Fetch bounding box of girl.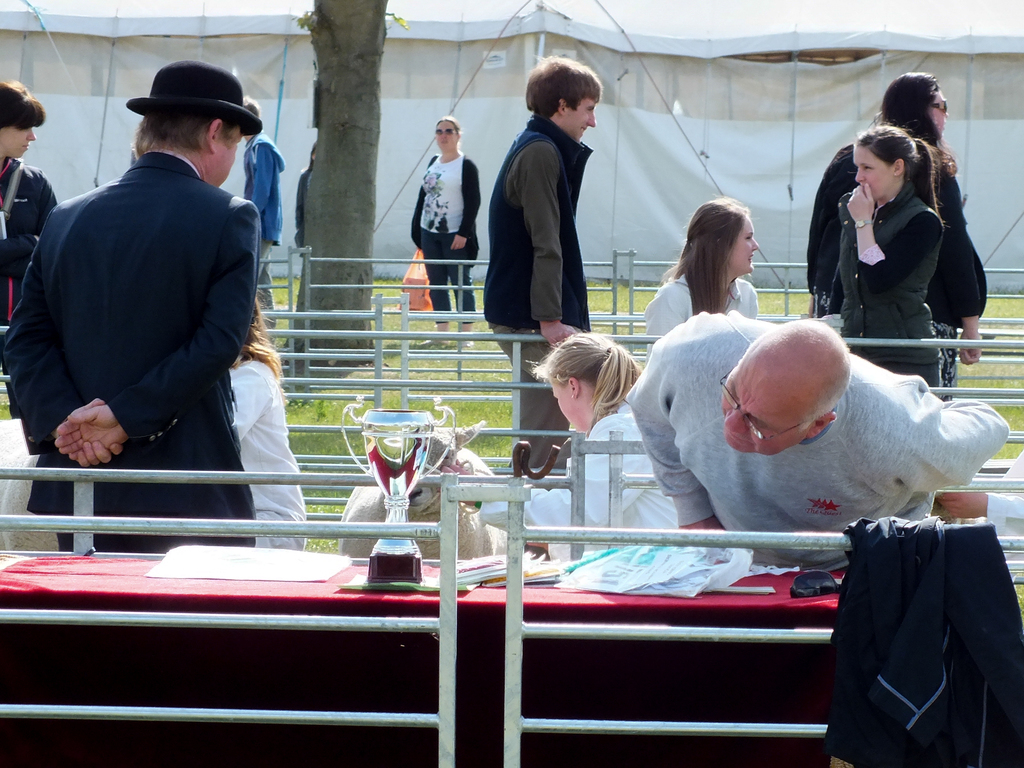
Bbox: detection(643, 196, 757, 370).
